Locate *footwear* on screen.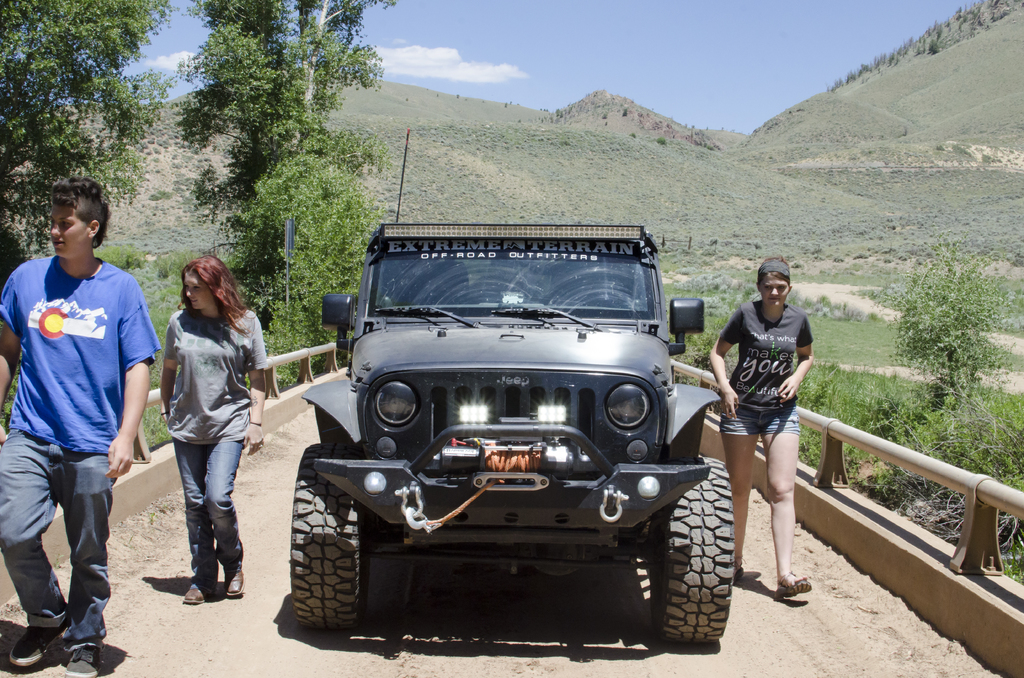
On screen at [218, 565, 246, 595].
